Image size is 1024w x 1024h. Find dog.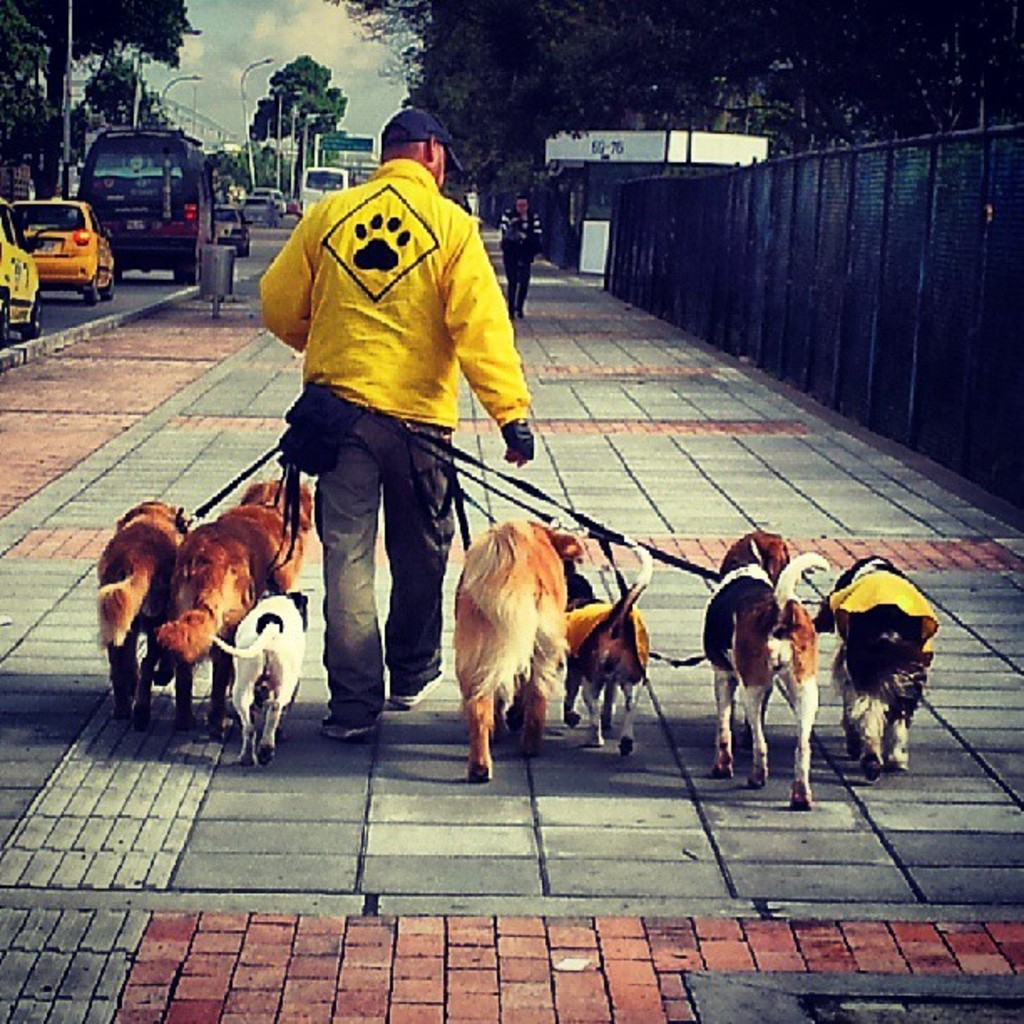
{"x1": 211, "y1": 589, "x2": 308, "y2": 758}.
